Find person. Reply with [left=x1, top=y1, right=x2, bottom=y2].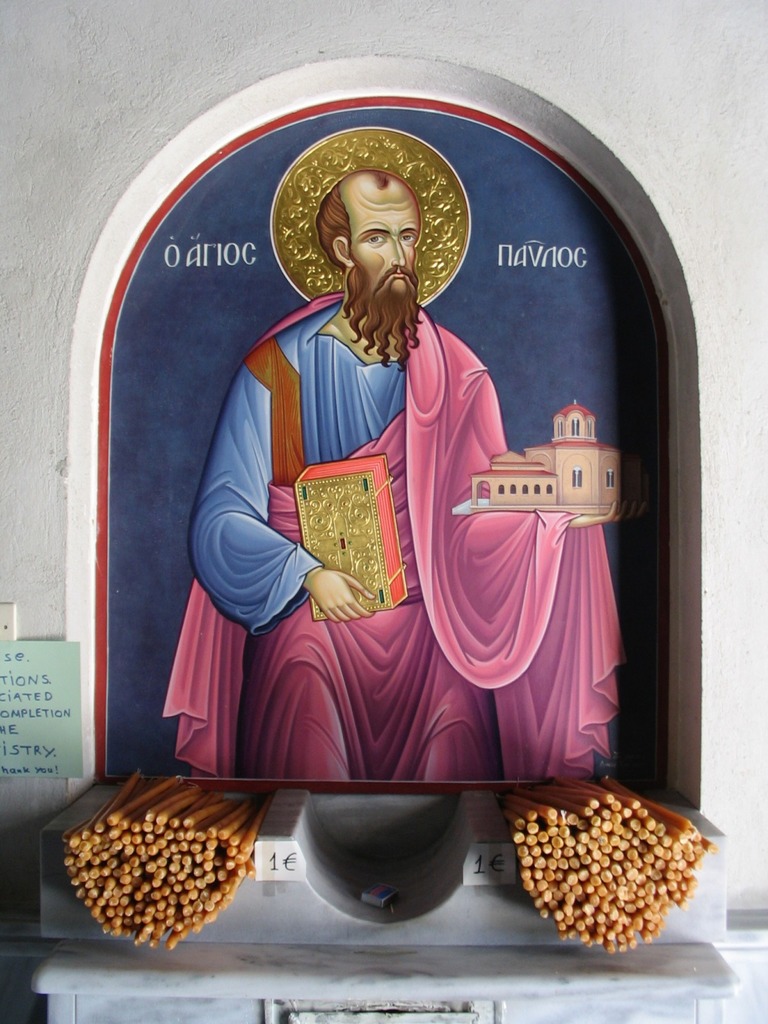
[left=191, top=179, right=549, bottom=819].
